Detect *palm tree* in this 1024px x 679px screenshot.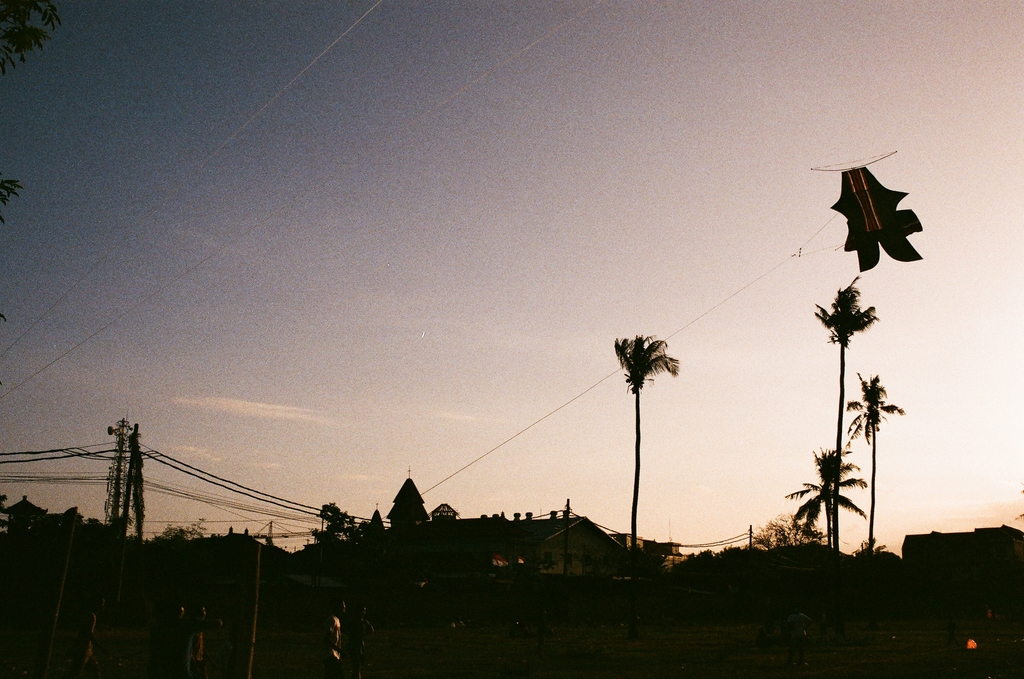
Detection: (845, 366, 910, 555).
